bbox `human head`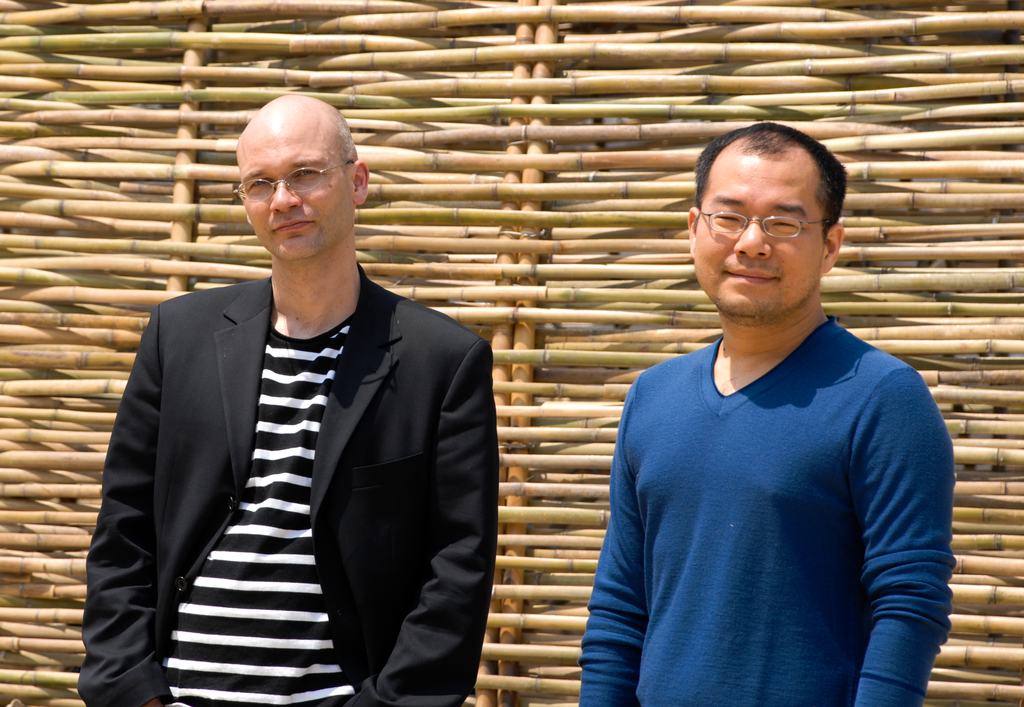
left=681, top=122, right=851, bottom=323
